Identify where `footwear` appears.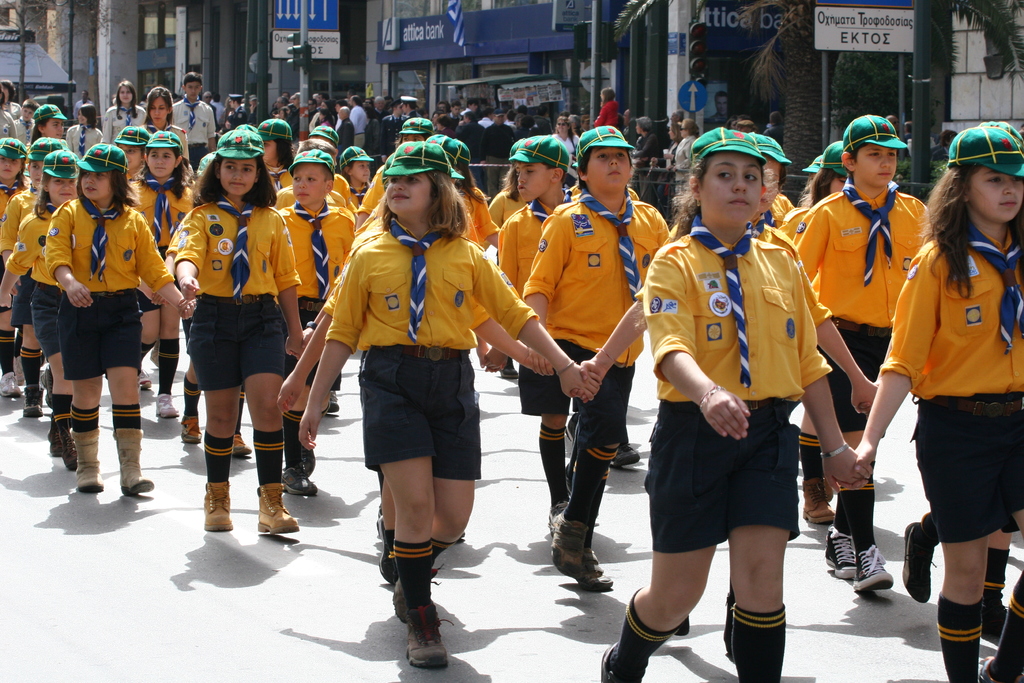
Appears at <bbox>152, 394, 182, 418</bbox>.
